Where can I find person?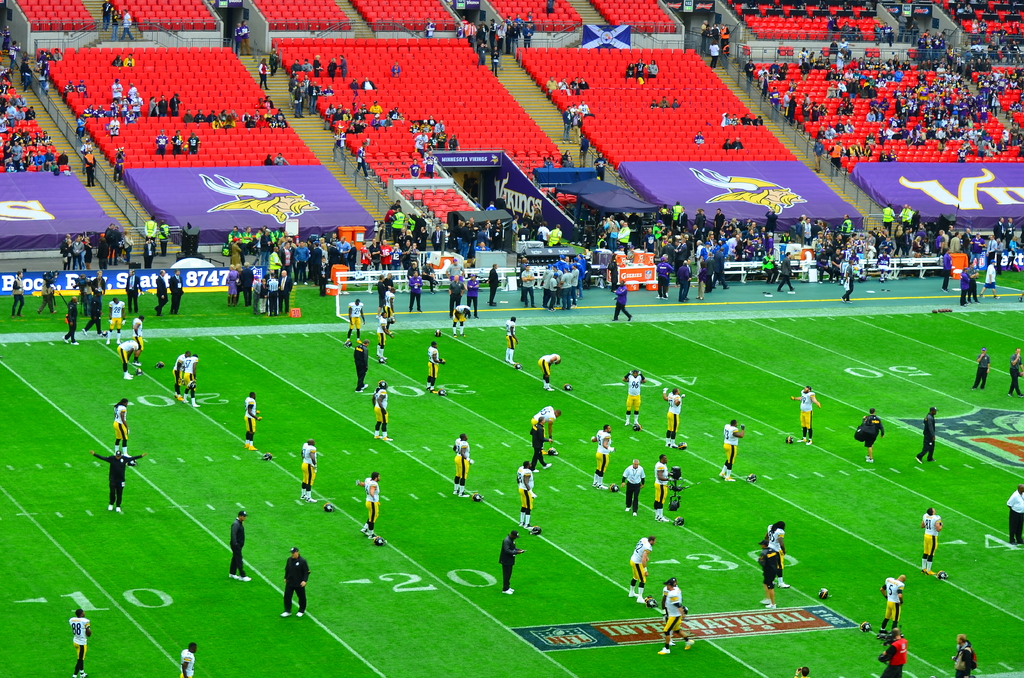
You can find it at select_region(348, 339, 374, 389).
